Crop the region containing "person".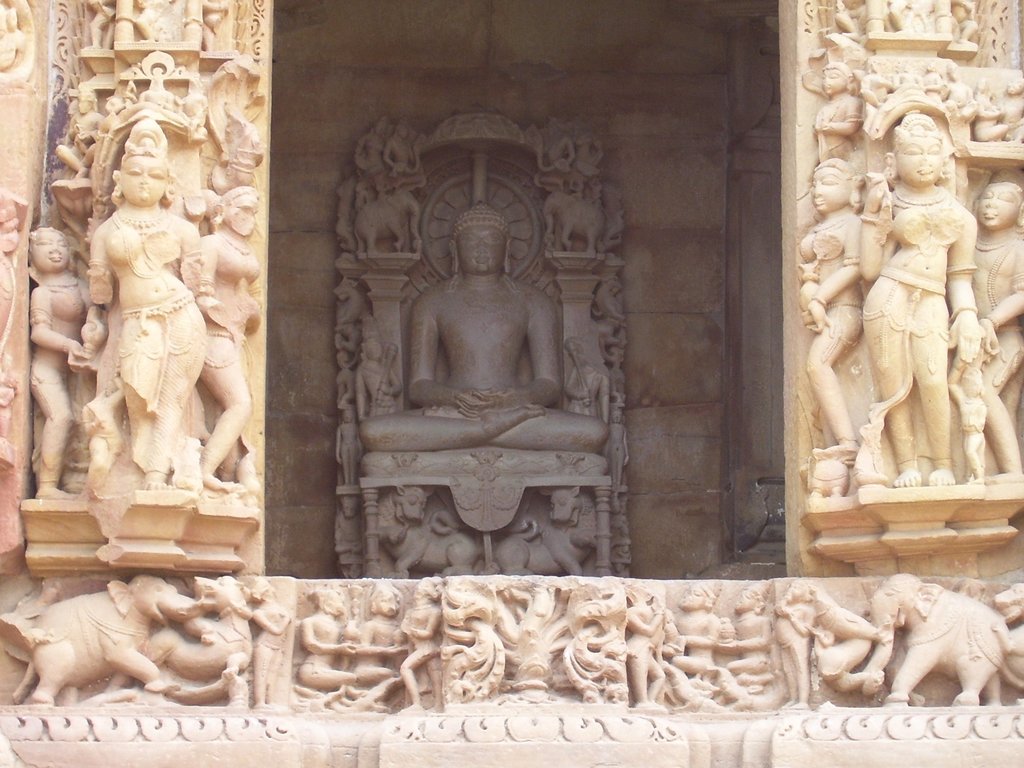
Crop region: box=[400, 577, 445, 715].
